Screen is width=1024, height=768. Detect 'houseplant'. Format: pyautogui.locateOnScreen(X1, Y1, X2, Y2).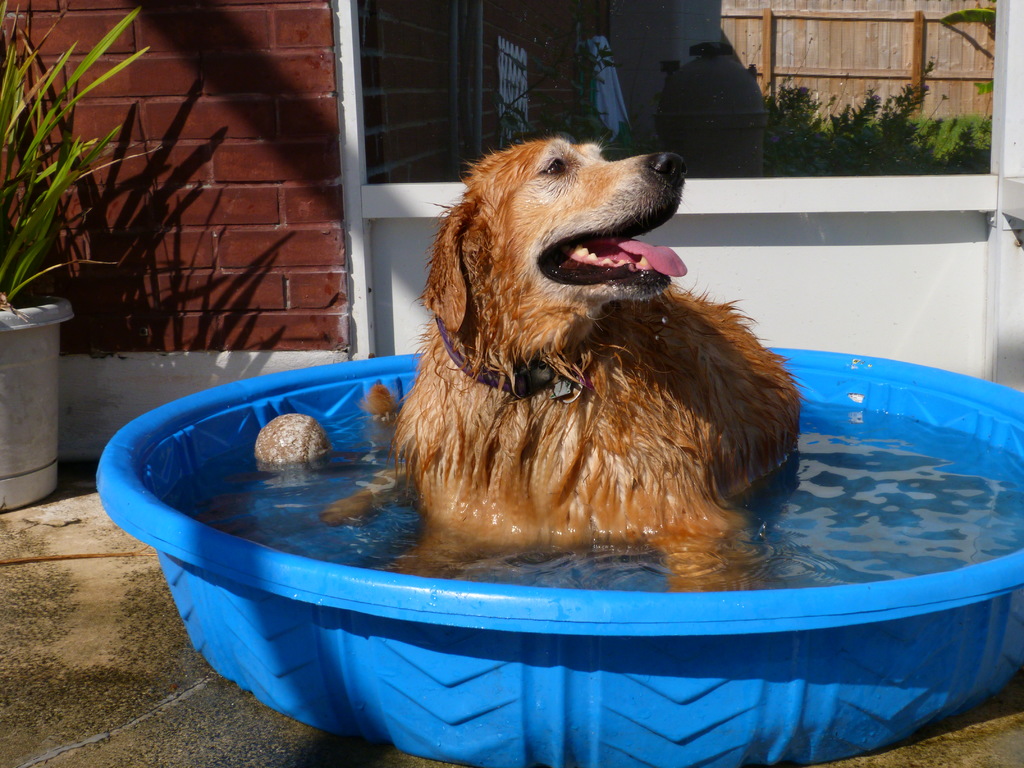
pyautogui.locateOnScreen(0, 0, 154, 519).
